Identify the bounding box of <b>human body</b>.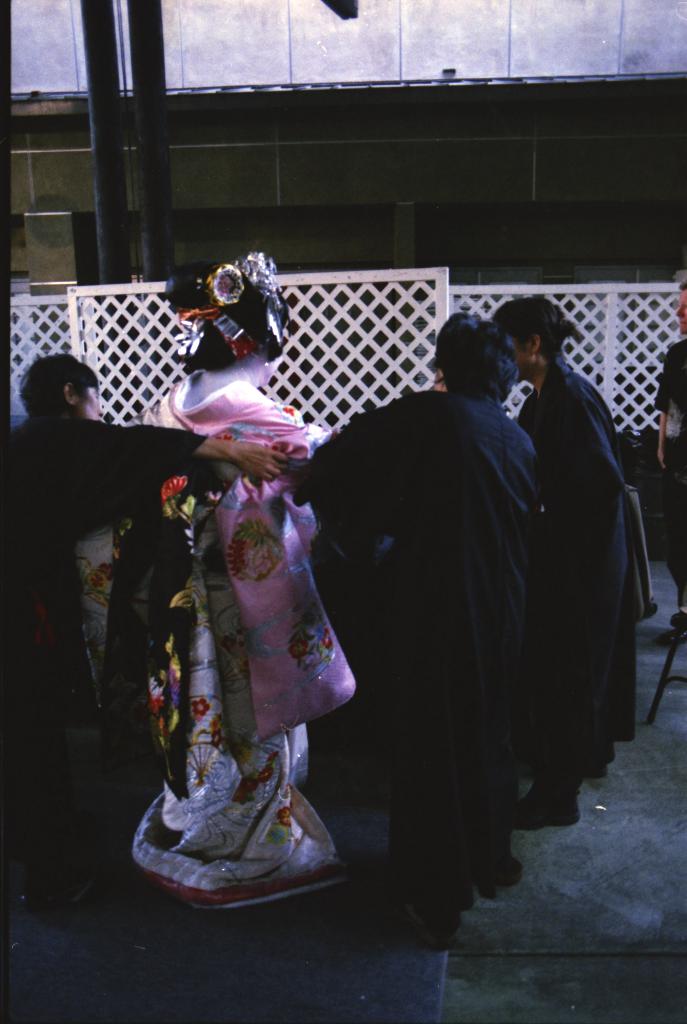
659/266/686/638.
